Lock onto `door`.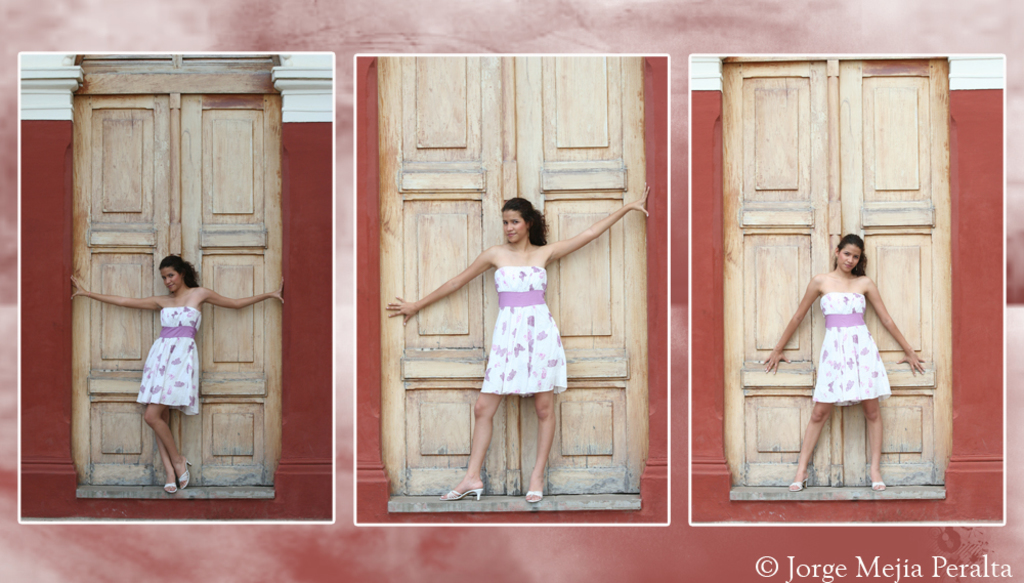
Locked: left=384, top=46, right=648, bottom=496.
